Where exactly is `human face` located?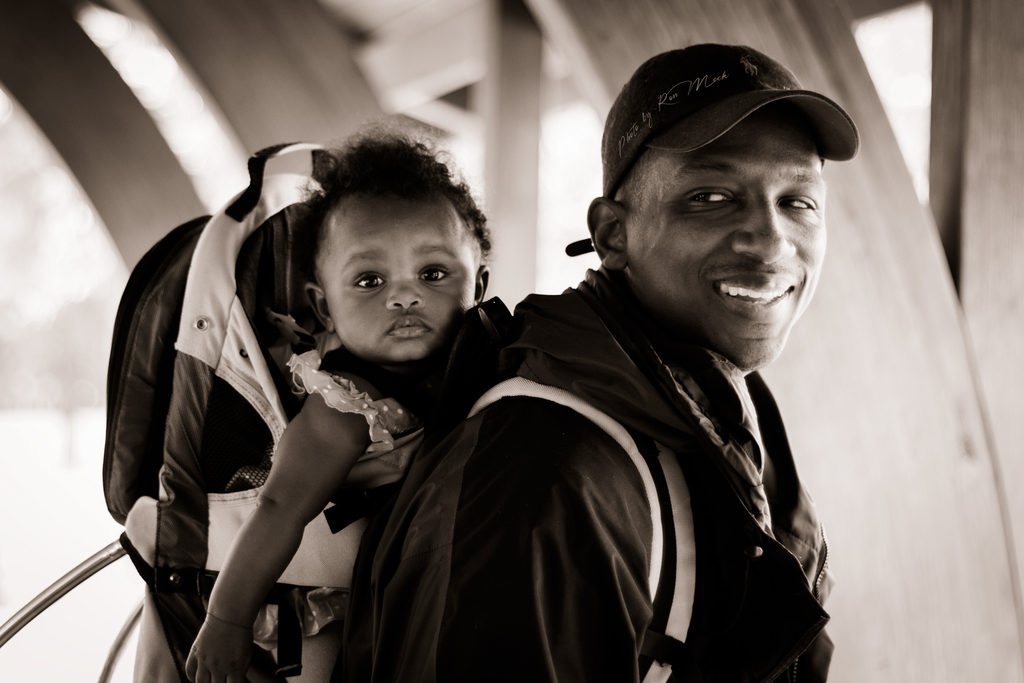
Its bounding box is bbox=(320, 195, 468, 361).
